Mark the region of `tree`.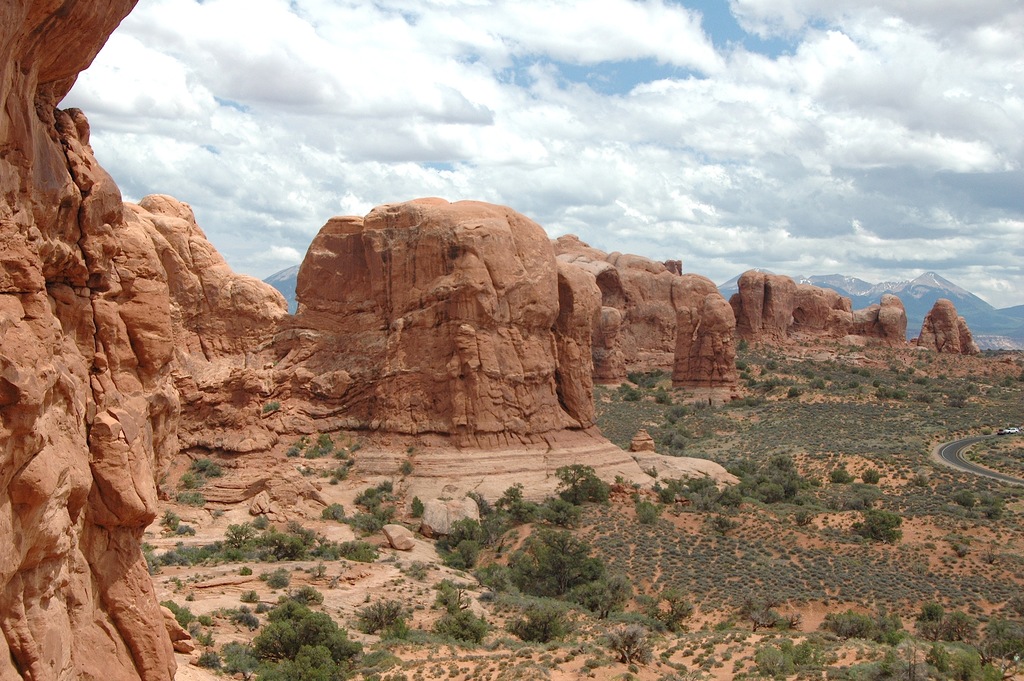
Region: (left=948, top=488, right=975, bottom=510).
